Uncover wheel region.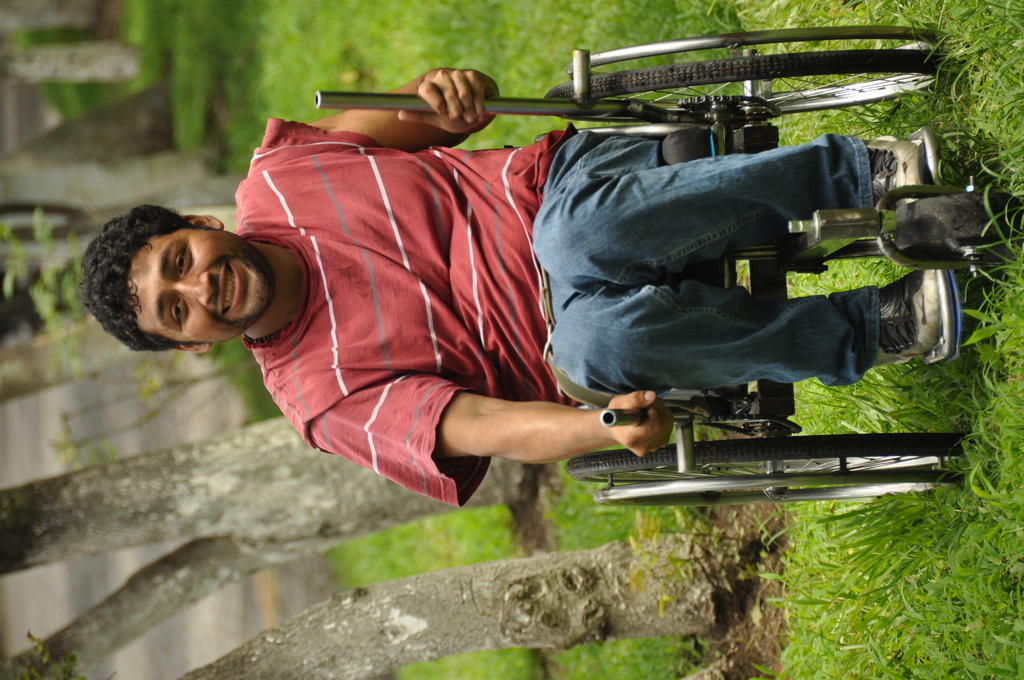
Uncovered: pyautogui.locateOnScreen(593, 475, 959, 501).
